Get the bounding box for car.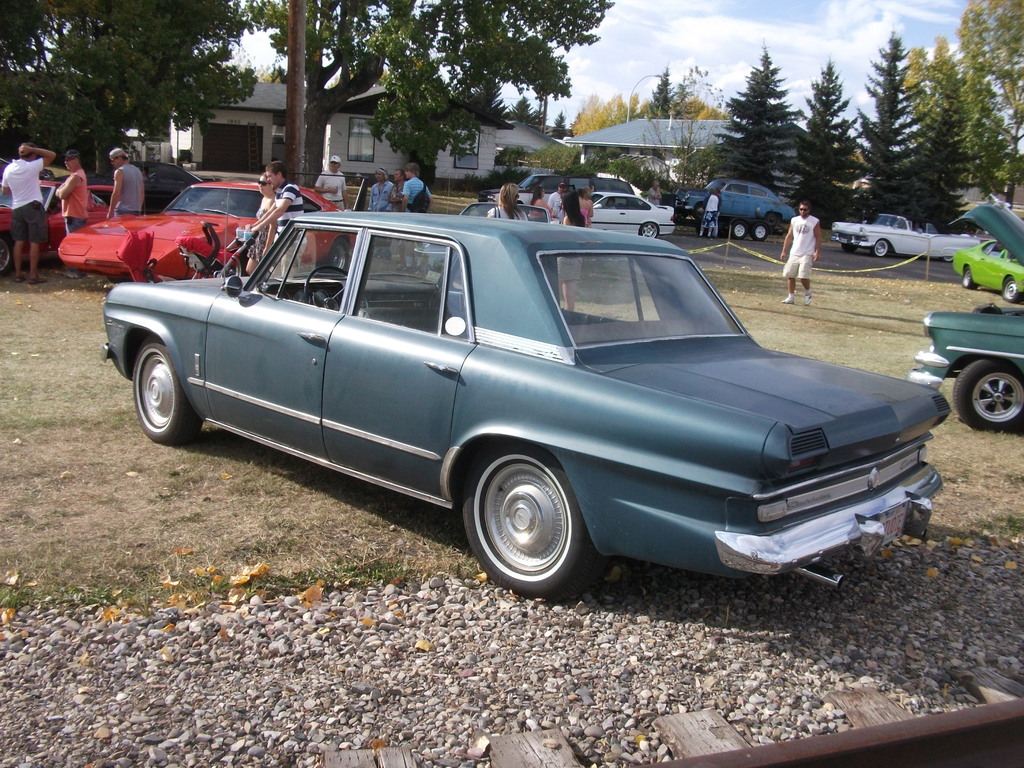
954, 237, 1023, 307.
